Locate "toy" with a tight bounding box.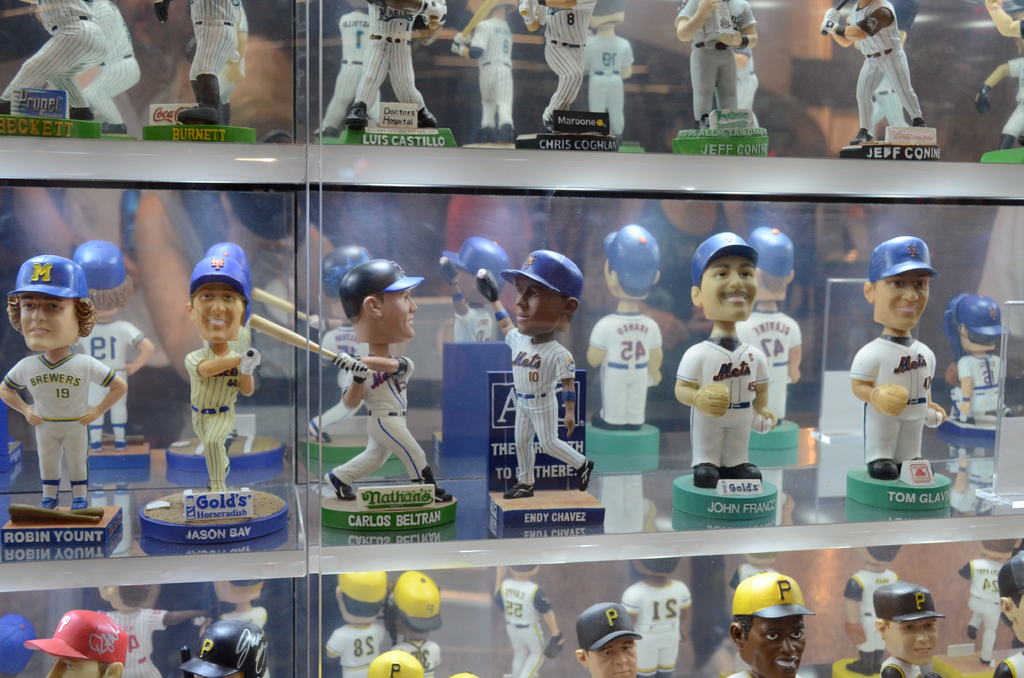
<box>0,253,120,554</box>.
